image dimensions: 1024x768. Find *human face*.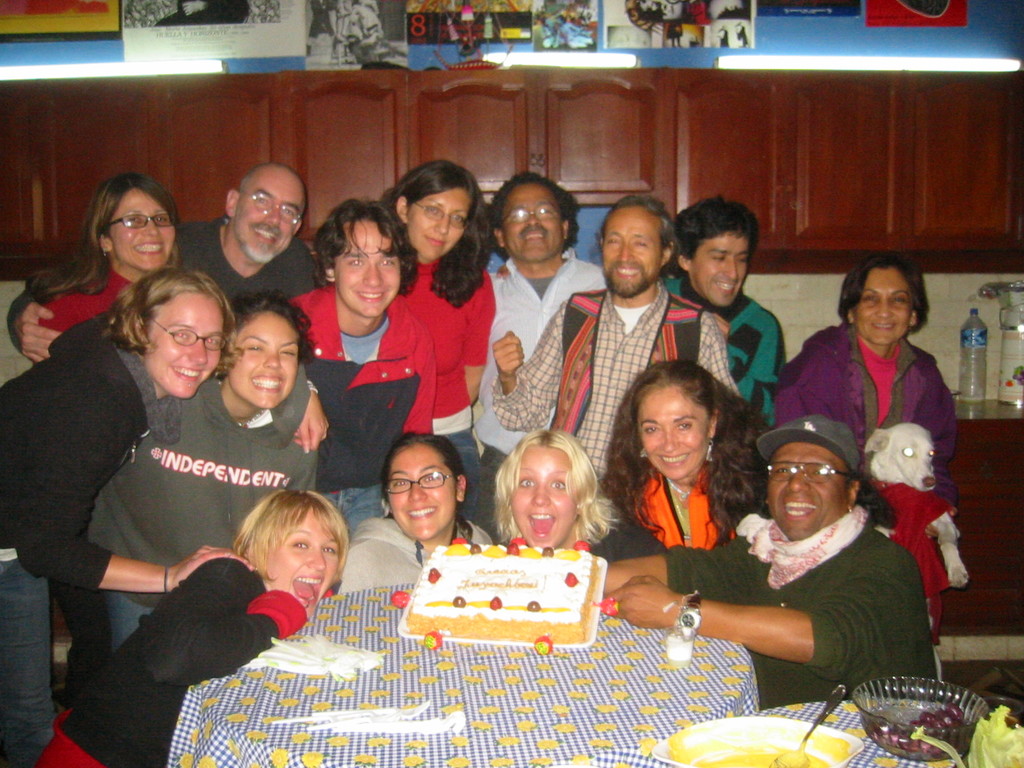
<region>236, 168, 300, 264</region>.
